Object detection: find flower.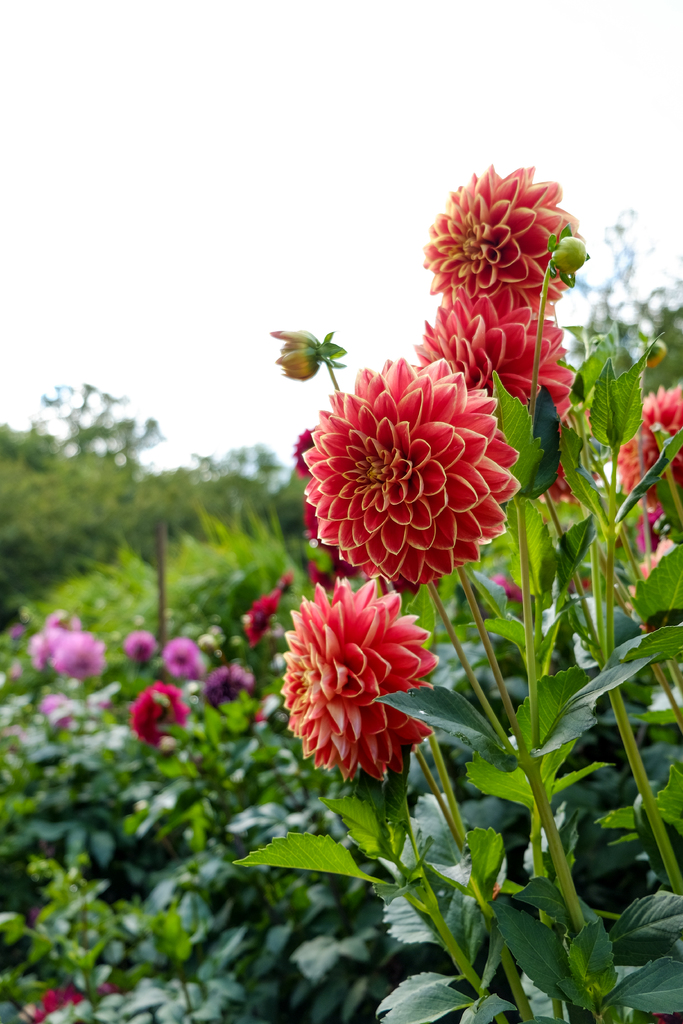
<region>59, 634, 99, 680</region>.
